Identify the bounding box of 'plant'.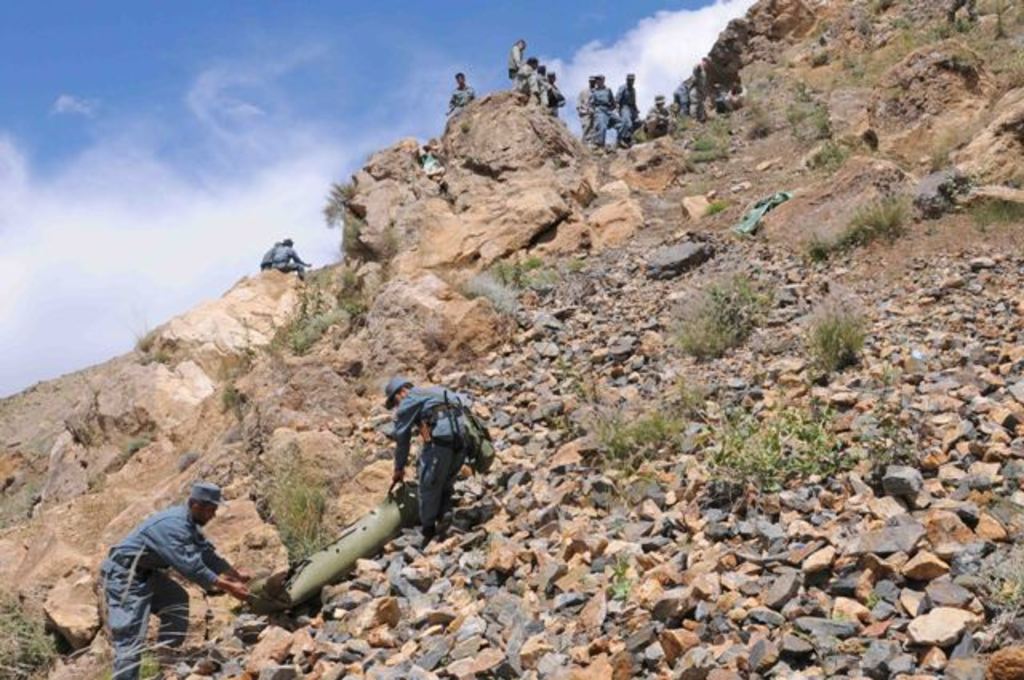
locate(224, 382, 250, 410).
